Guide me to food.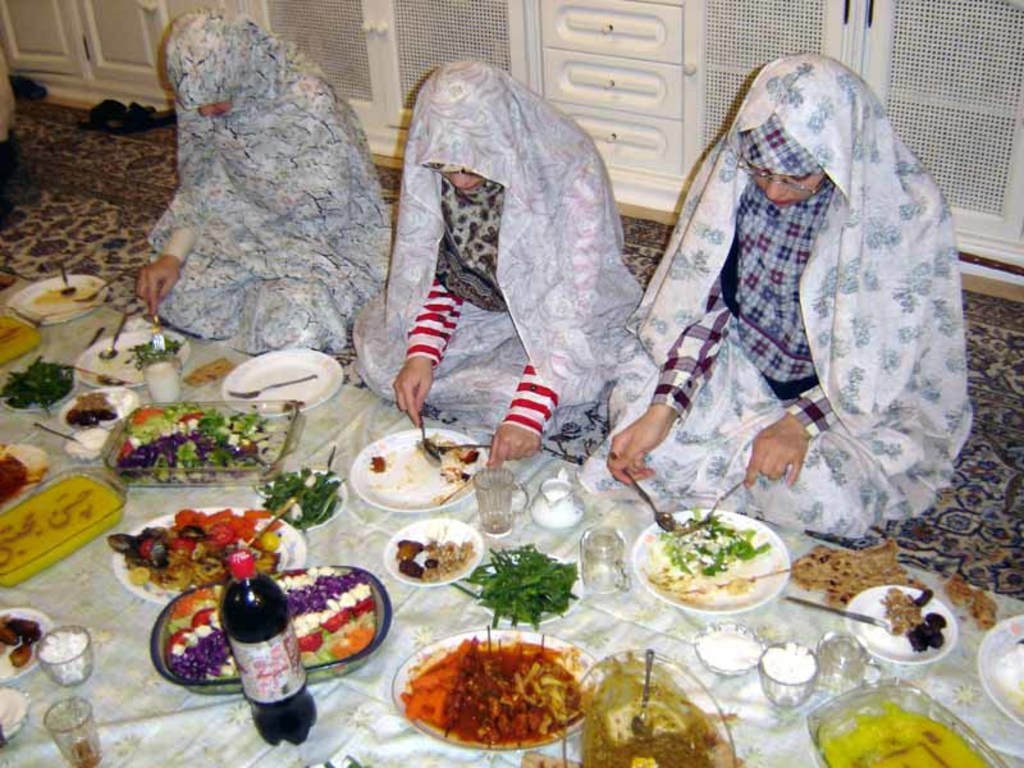
Guidance: crop(0, 355, 76, 417).
